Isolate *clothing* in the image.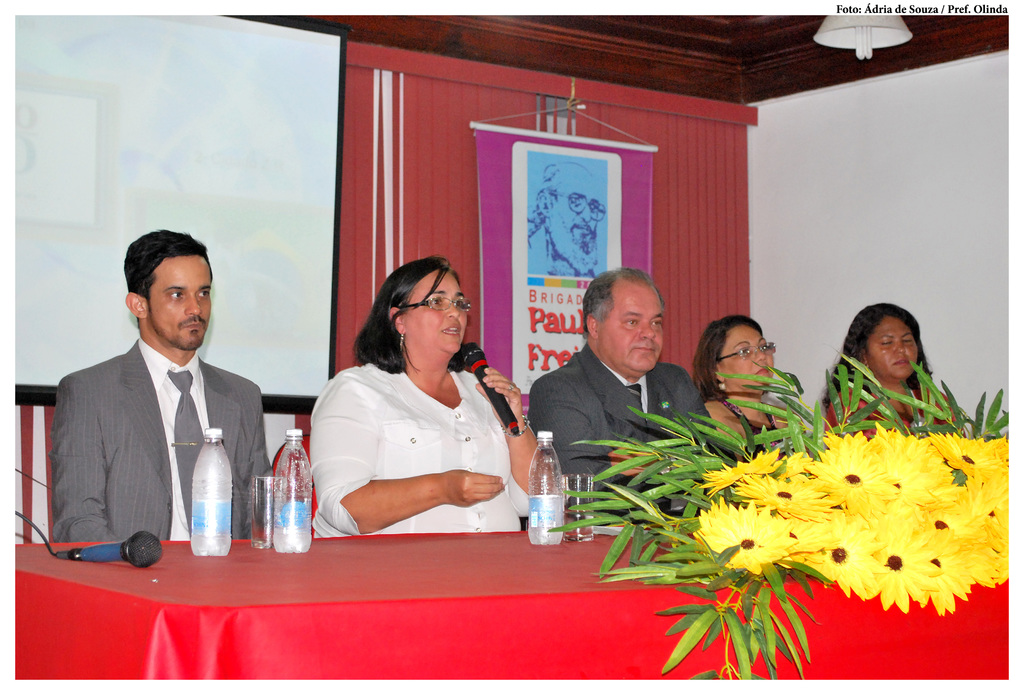
Isolated region: BBox(699, 384, 800, 459).
